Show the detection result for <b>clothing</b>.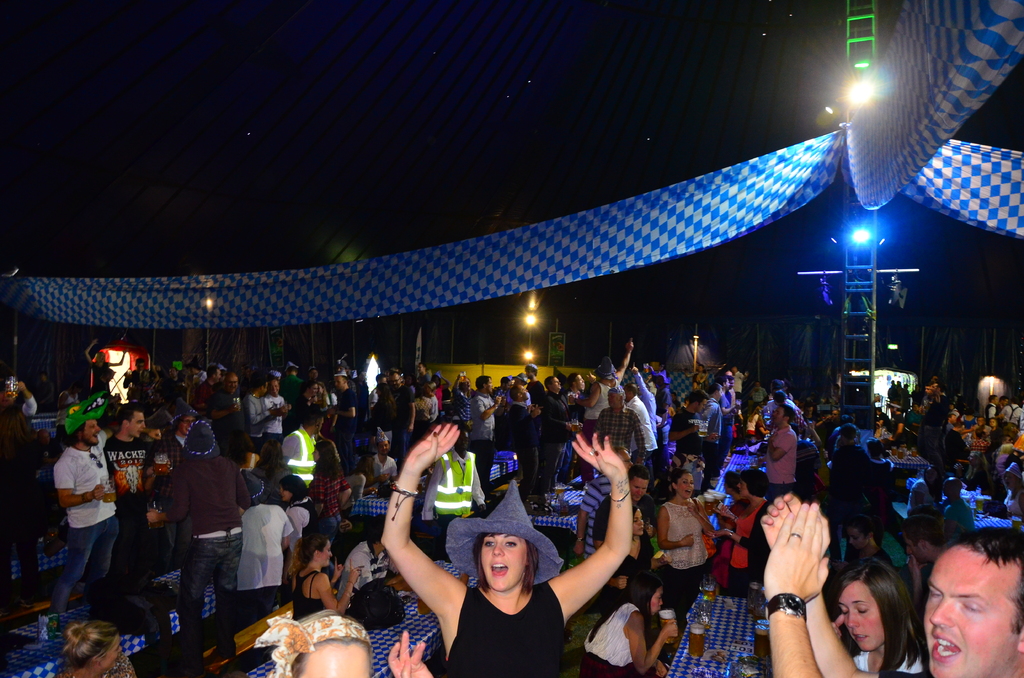
bbox(263, 394, 281, 439).
